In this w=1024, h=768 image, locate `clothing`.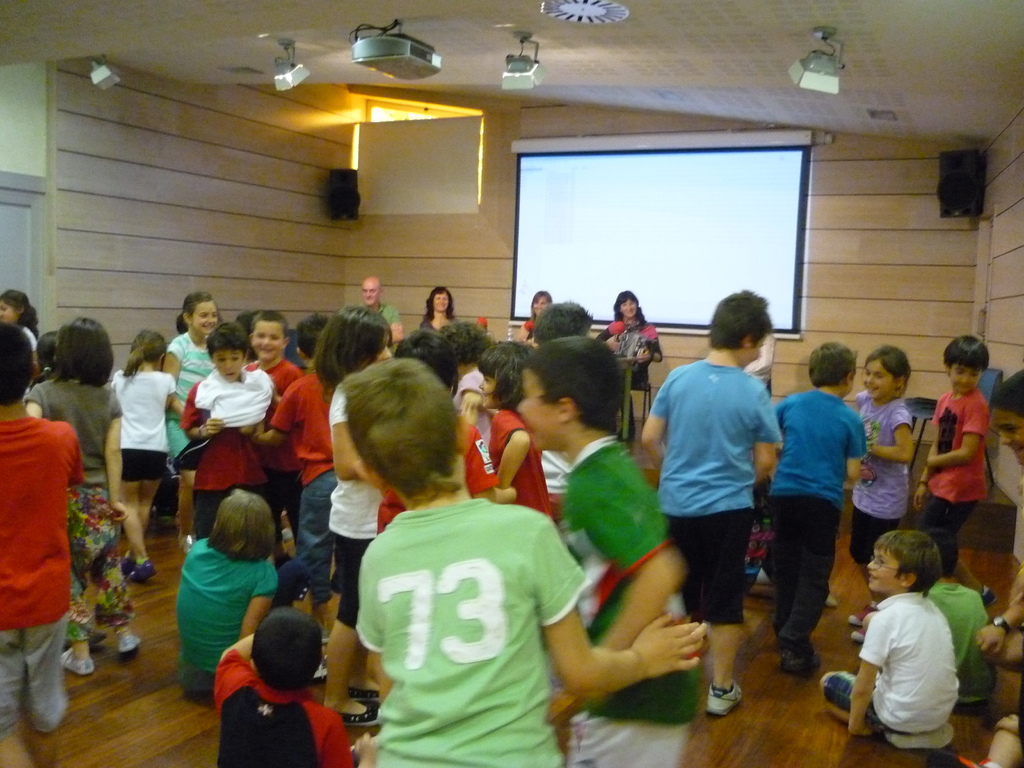
Bounding box: 921, 385, 988, 575.
